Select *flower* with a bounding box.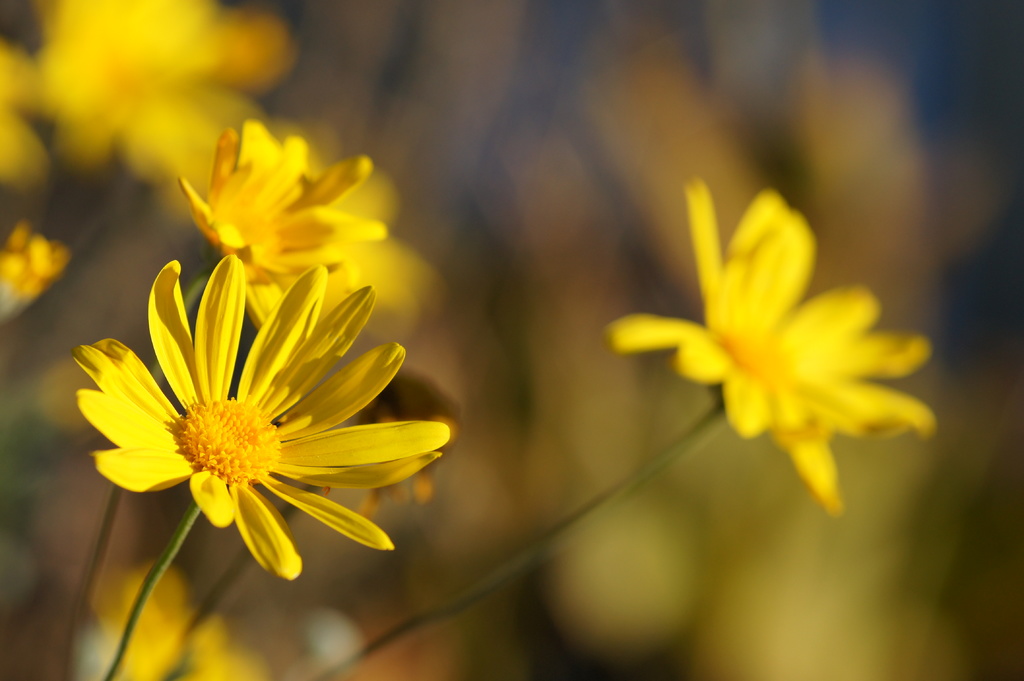
[x1=57, y1=256, x2=451, y2=604].
